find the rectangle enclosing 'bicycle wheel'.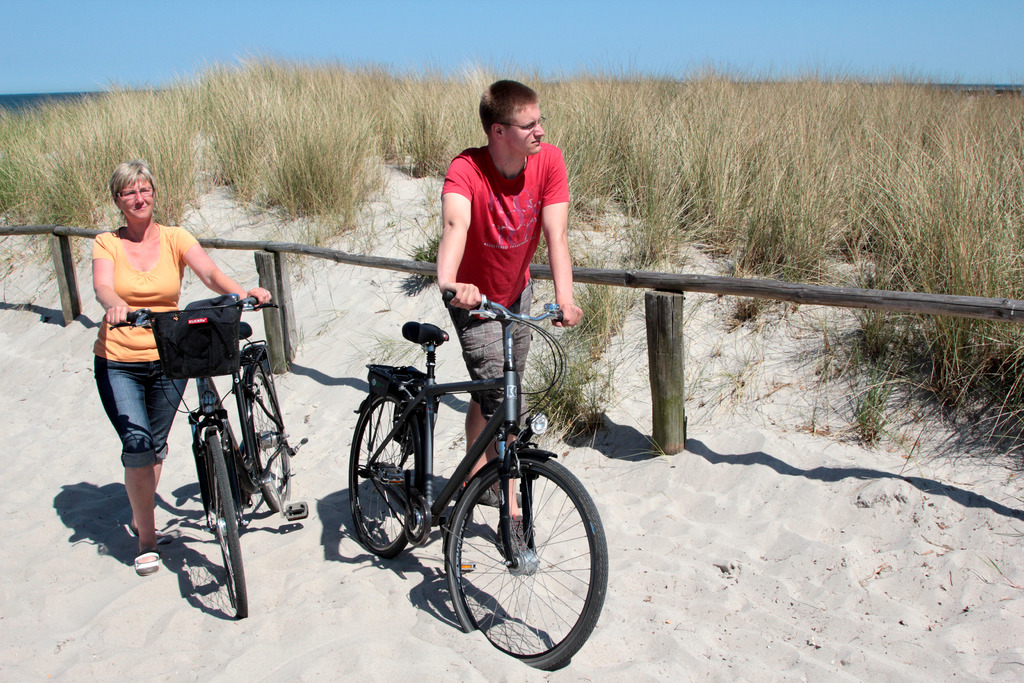
348, 392, 424, 561.
